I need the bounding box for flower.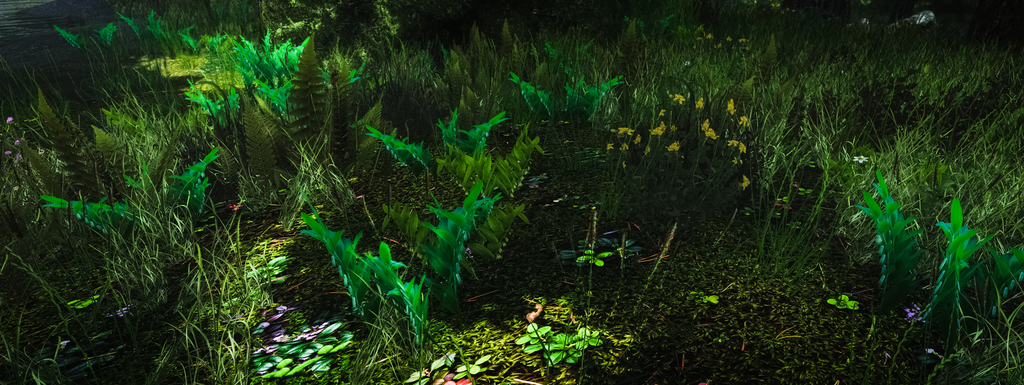
Here it is: [left=702, top=117, right=718, bottom=142].
